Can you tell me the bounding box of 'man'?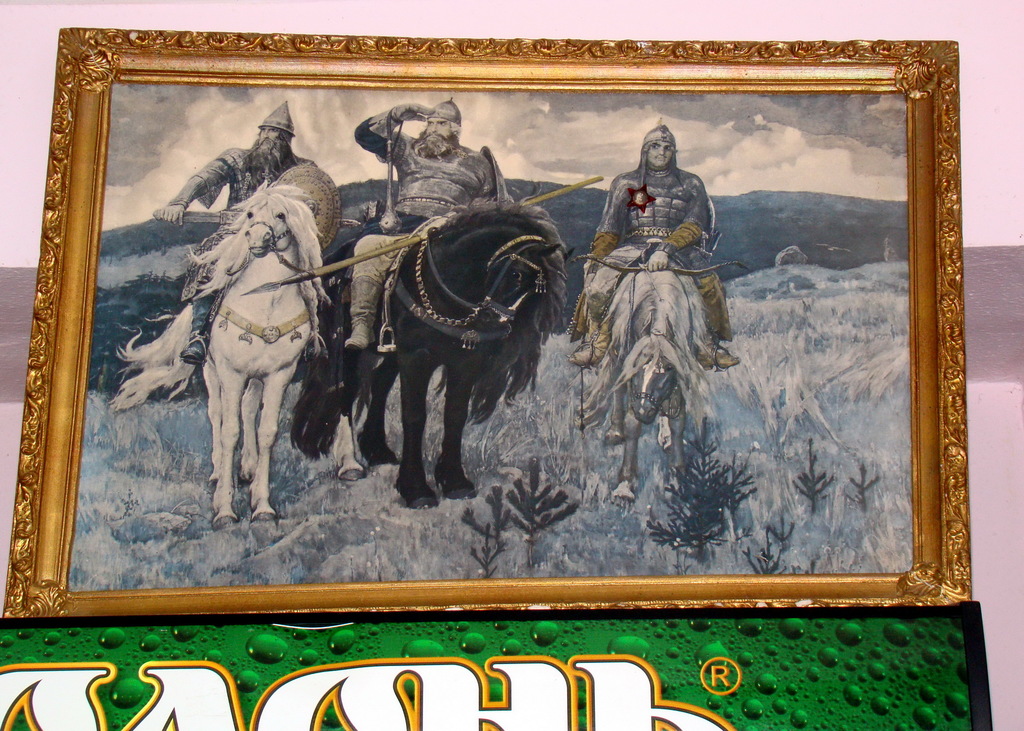
bbox=[570, 116, 745, 374].
